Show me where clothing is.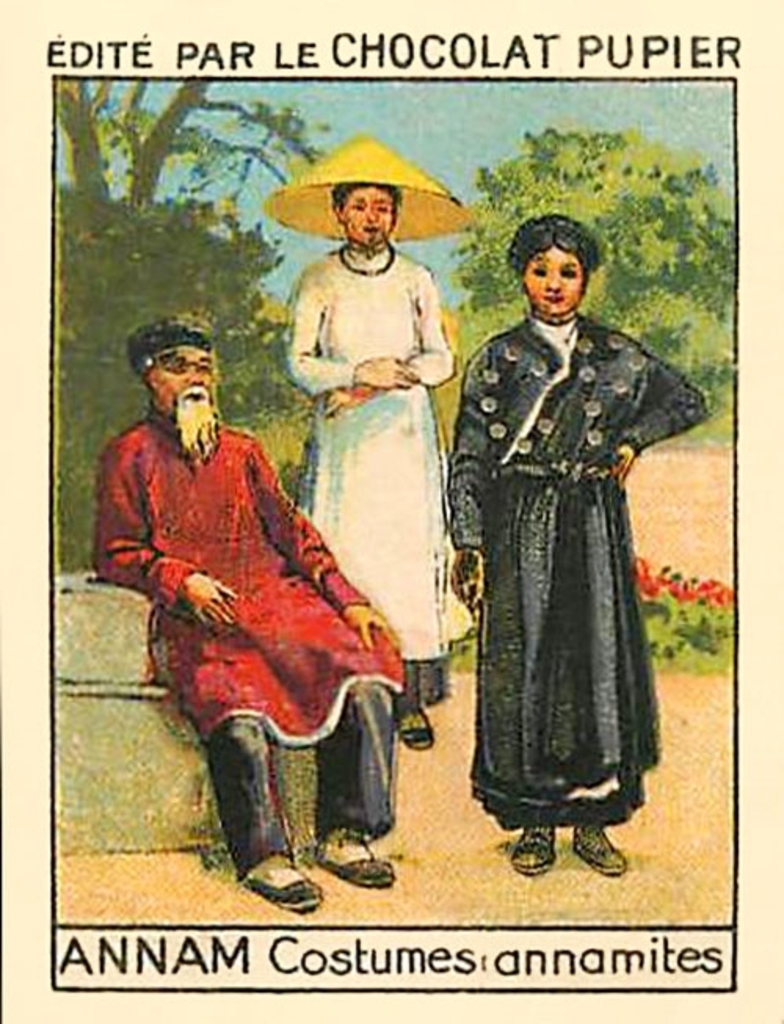
clothing is at [86, 409, 409, 873].
